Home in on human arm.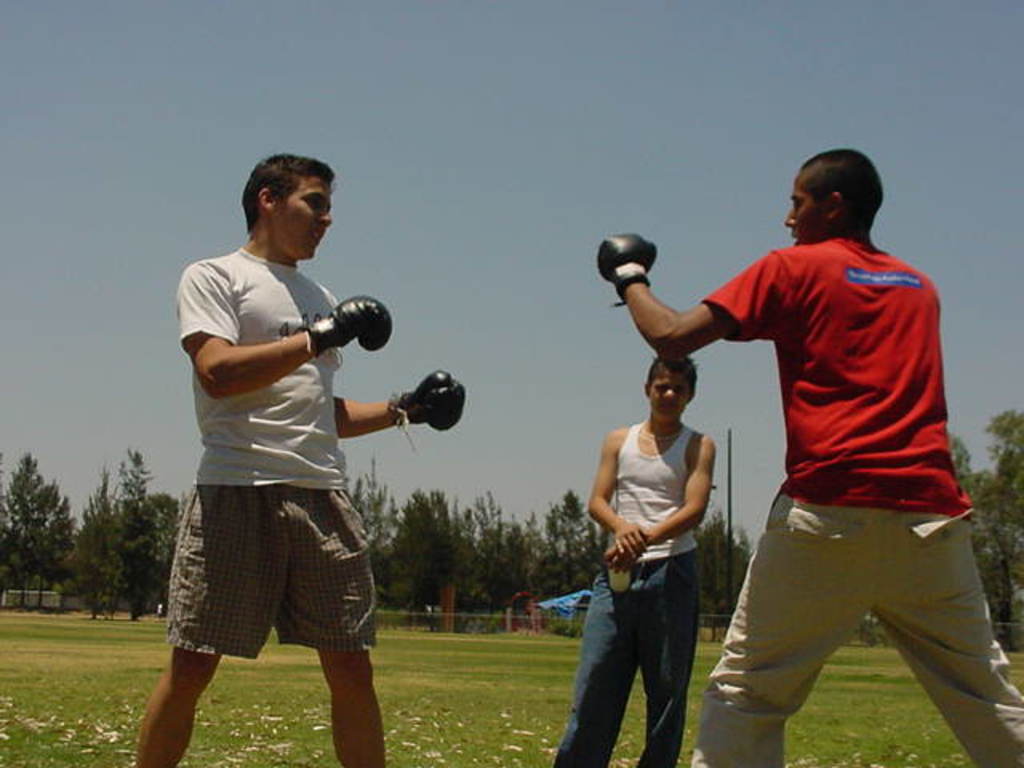
Homed in at x1=603 y1=430 x2=720 y2=557.
